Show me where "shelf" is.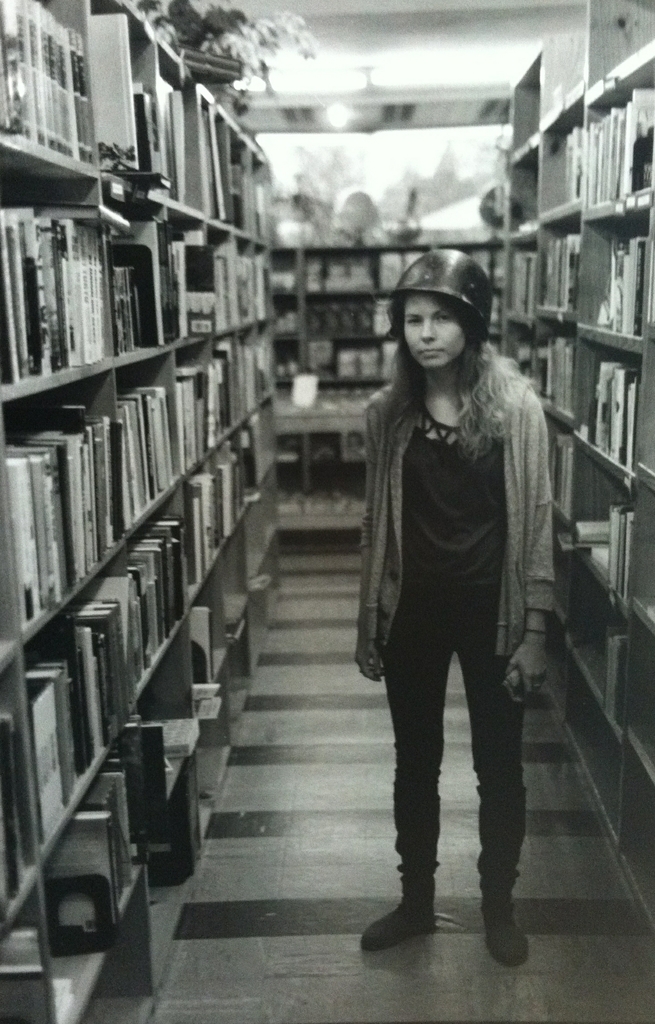
"shelf" is at detection(572, 327, 633, 481).
